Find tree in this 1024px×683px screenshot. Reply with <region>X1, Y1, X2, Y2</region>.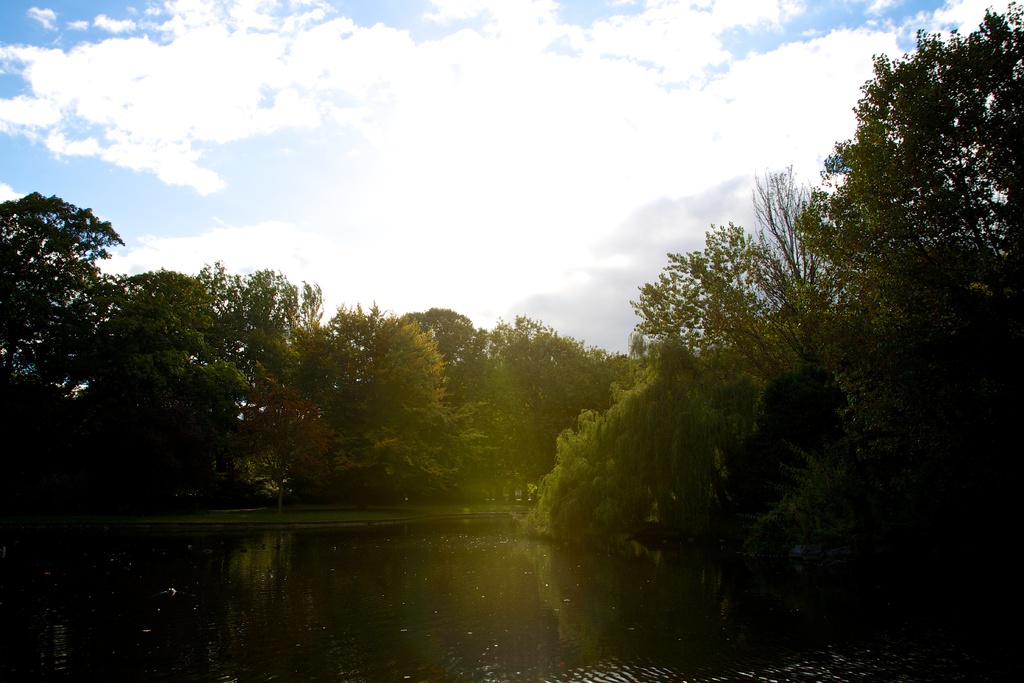
<region>0, 177, 133, 413</region>.
